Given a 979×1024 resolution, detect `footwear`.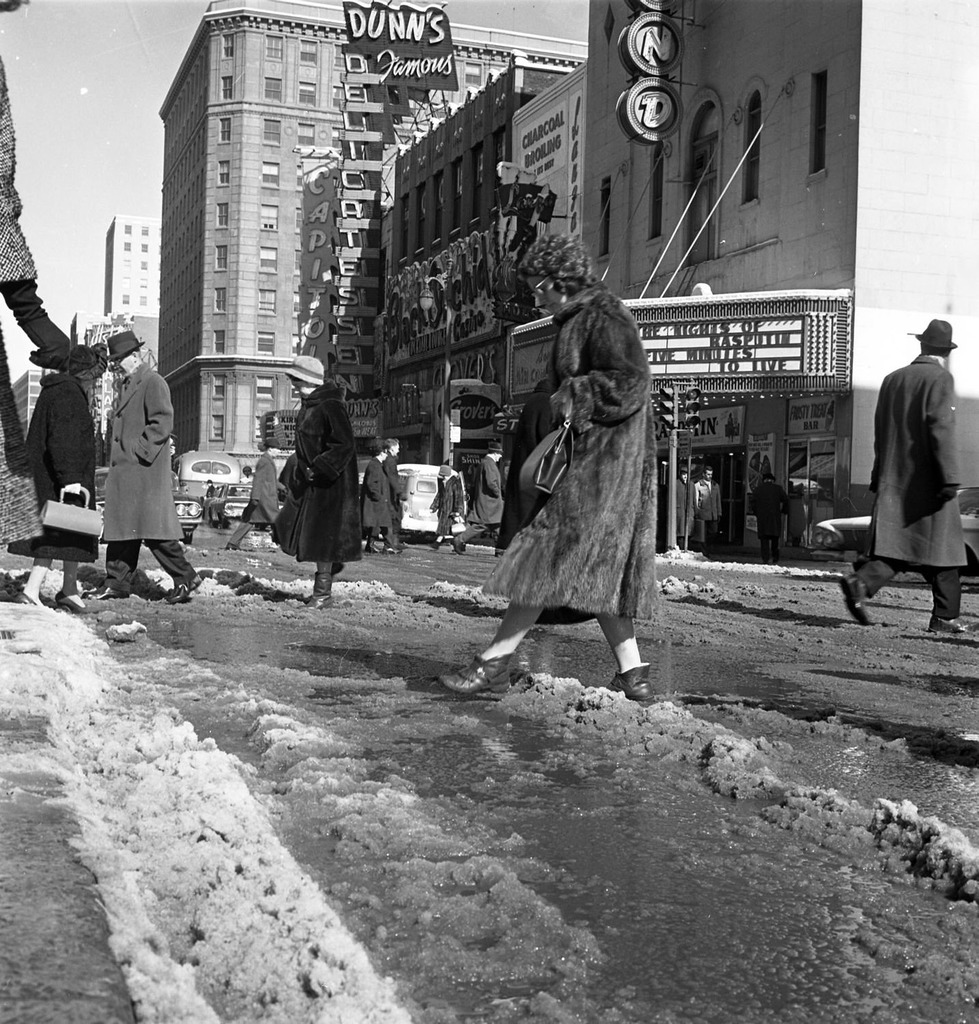
bbox=(439, 652, 510, 703).
